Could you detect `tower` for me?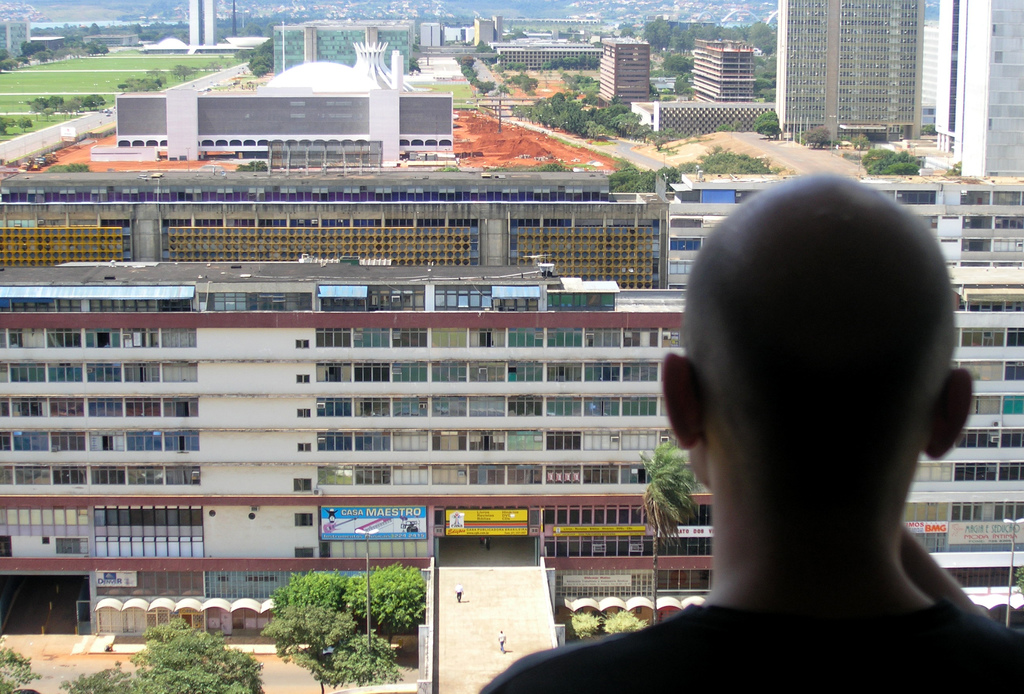
Detection result: box(473, 13, 500, 42).
